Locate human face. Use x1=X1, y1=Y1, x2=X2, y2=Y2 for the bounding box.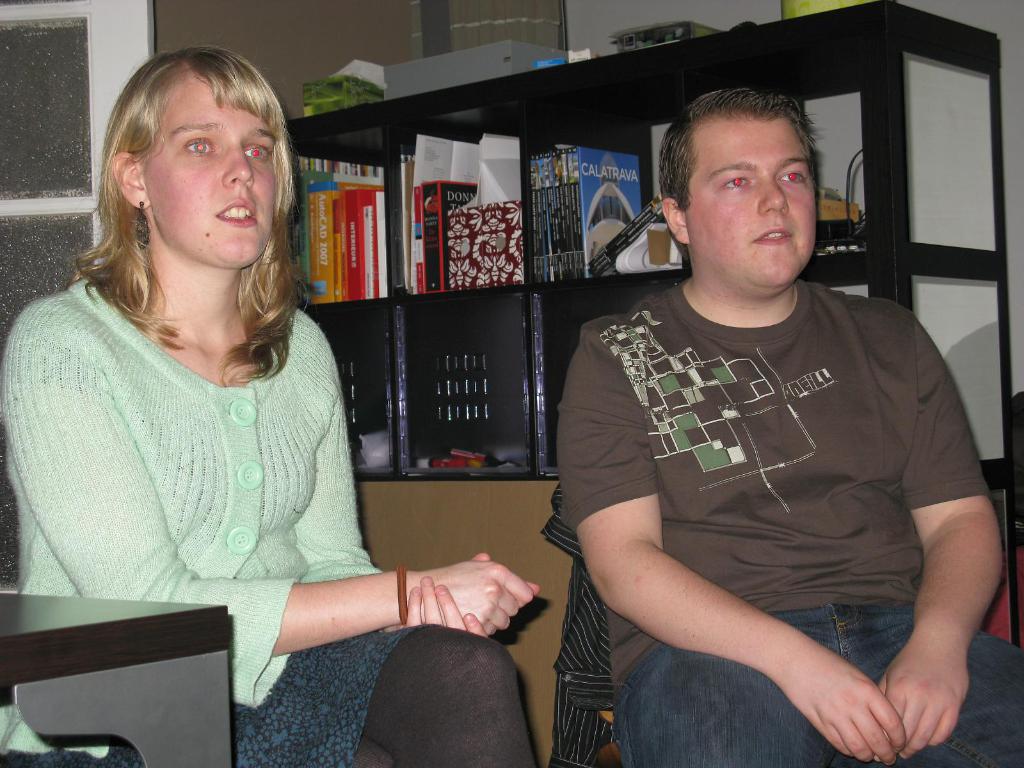
x1=141, y1=82, x2=278, y2=268.
